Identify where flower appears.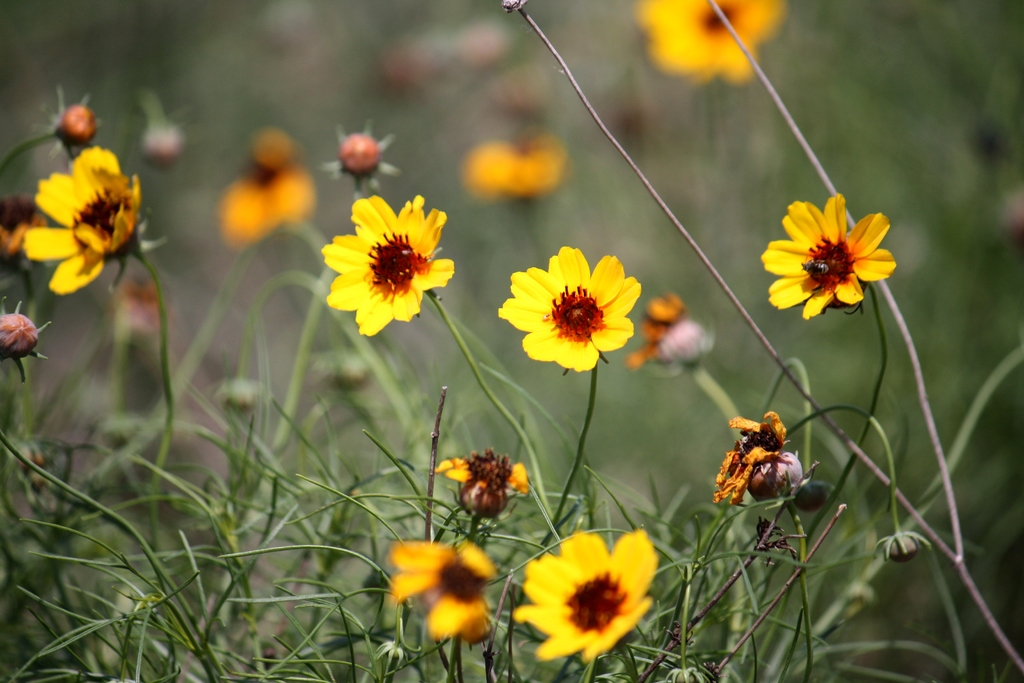
Appears at detection(760, 186, 906, 324).
